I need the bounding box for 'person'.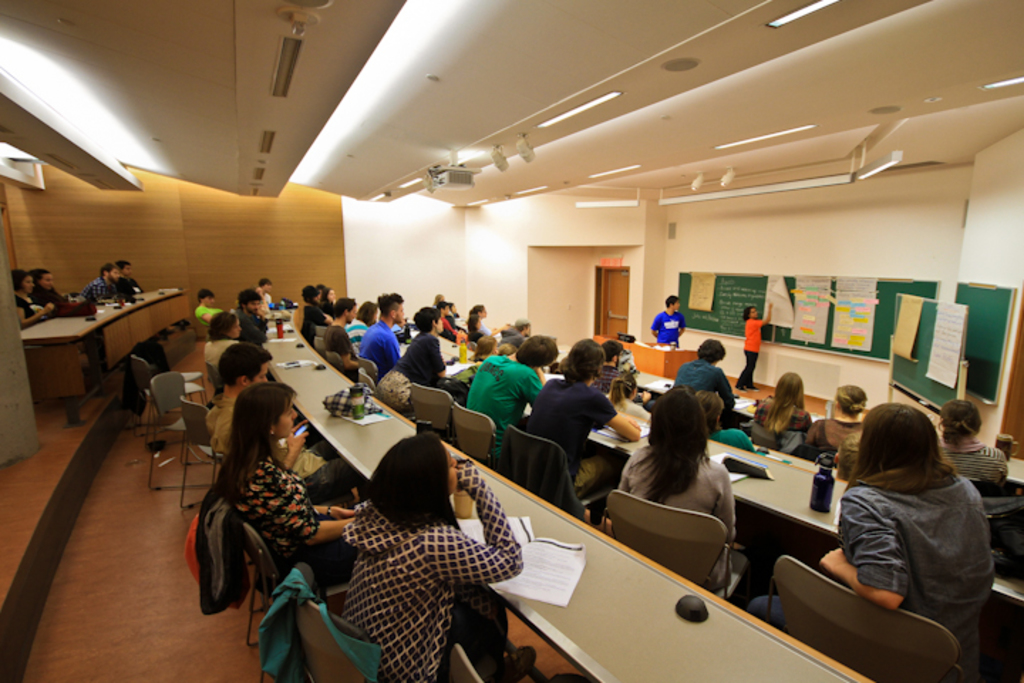
Here it is: crop(734, 305, 771, 387).
